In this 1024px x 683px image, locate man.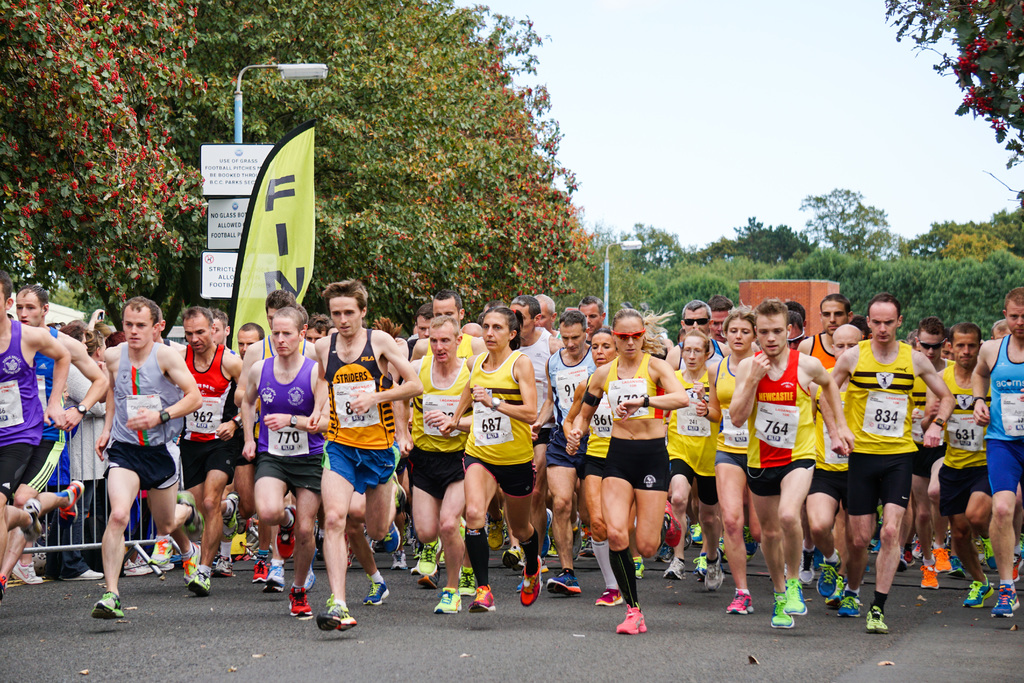
Bounding box: [820,299,950,636].
